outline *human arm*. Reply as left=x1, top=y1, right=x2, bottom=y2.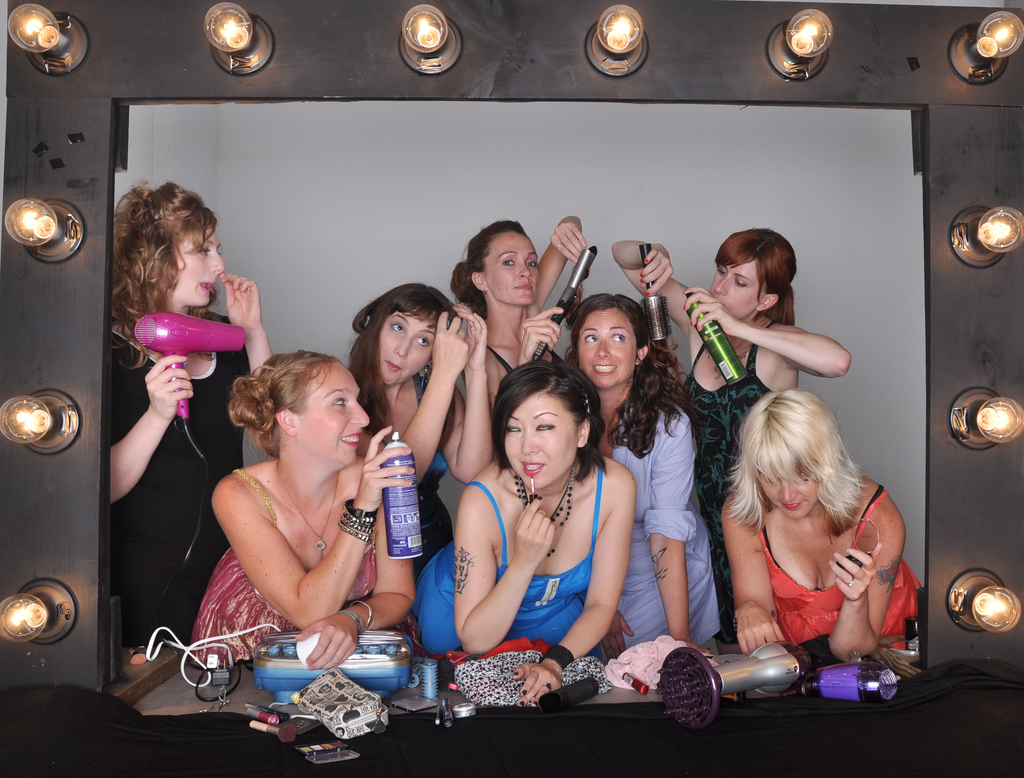
left=634, top=407, right=717, bottom=658.
